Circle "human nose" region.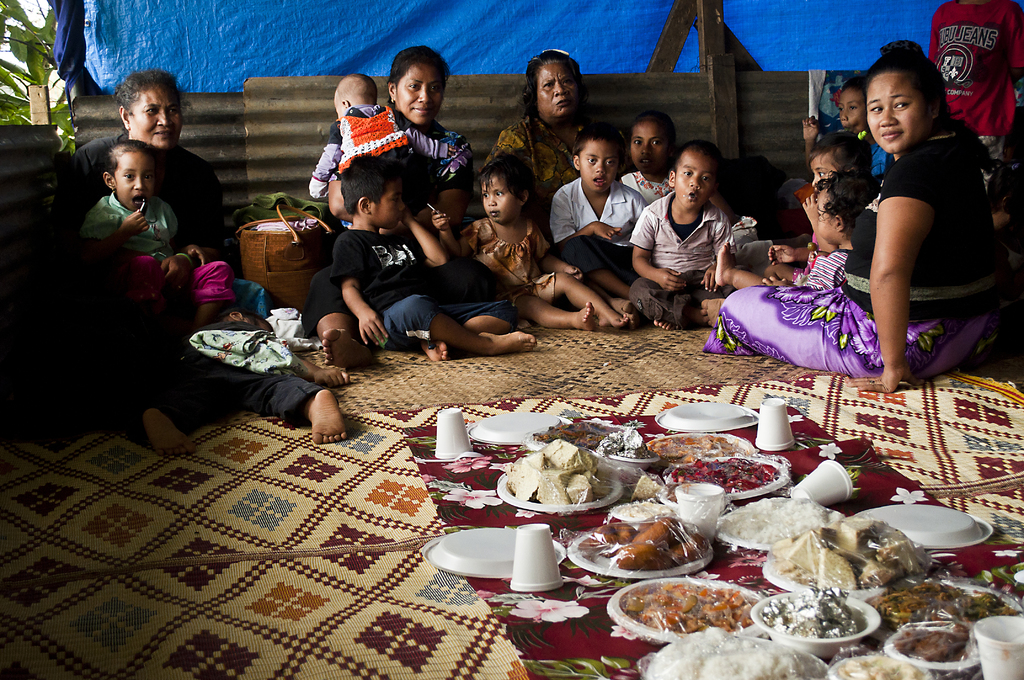
Region: select_region(841, 107, 846, 119).
